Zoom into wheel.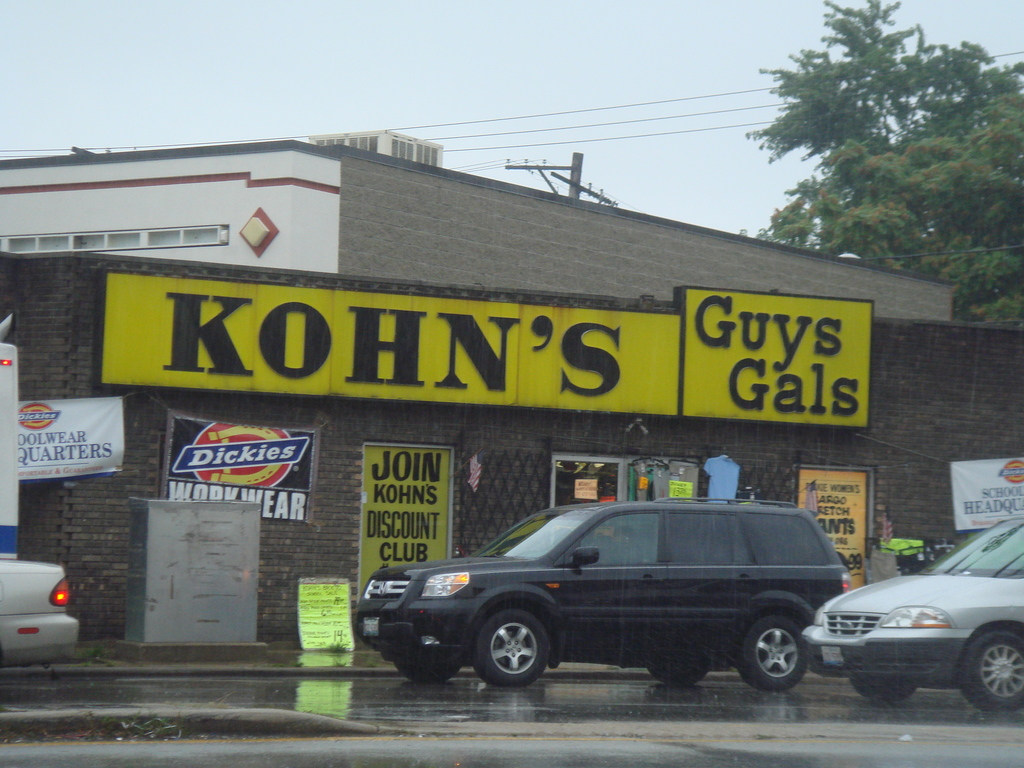
Zoom target: 403,664,463,684.
